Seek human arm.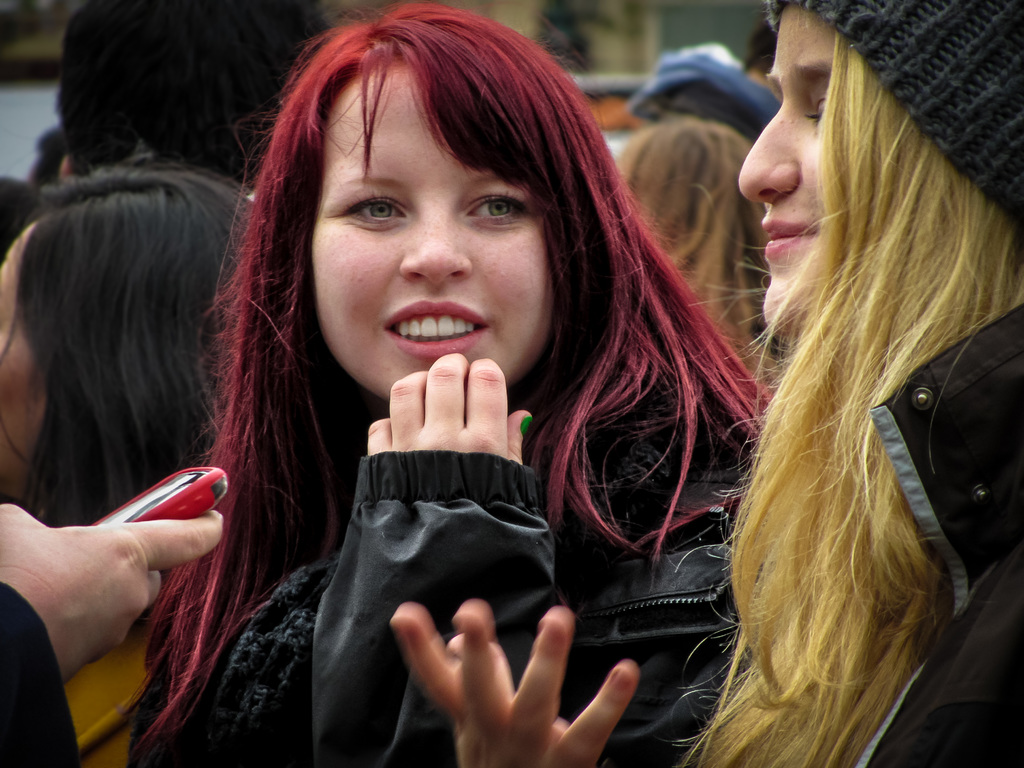
(left=319, top=348, right=540, bottom=767).
